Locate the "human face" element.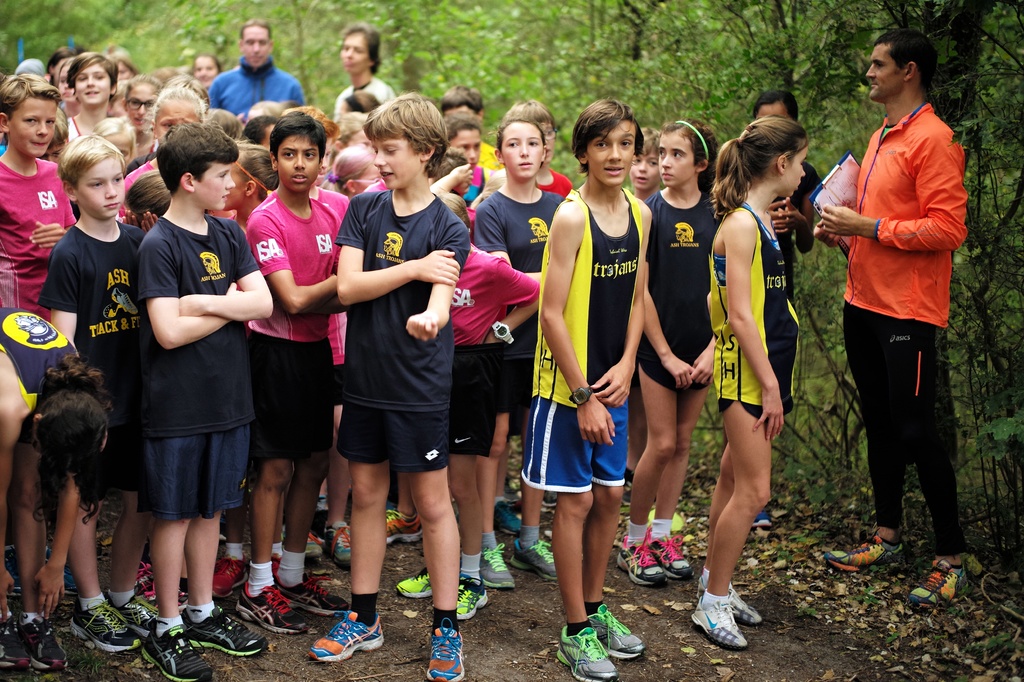
Element bbox: {"left": 337, "top": 31, "right": 377, "bottom": 76}.
